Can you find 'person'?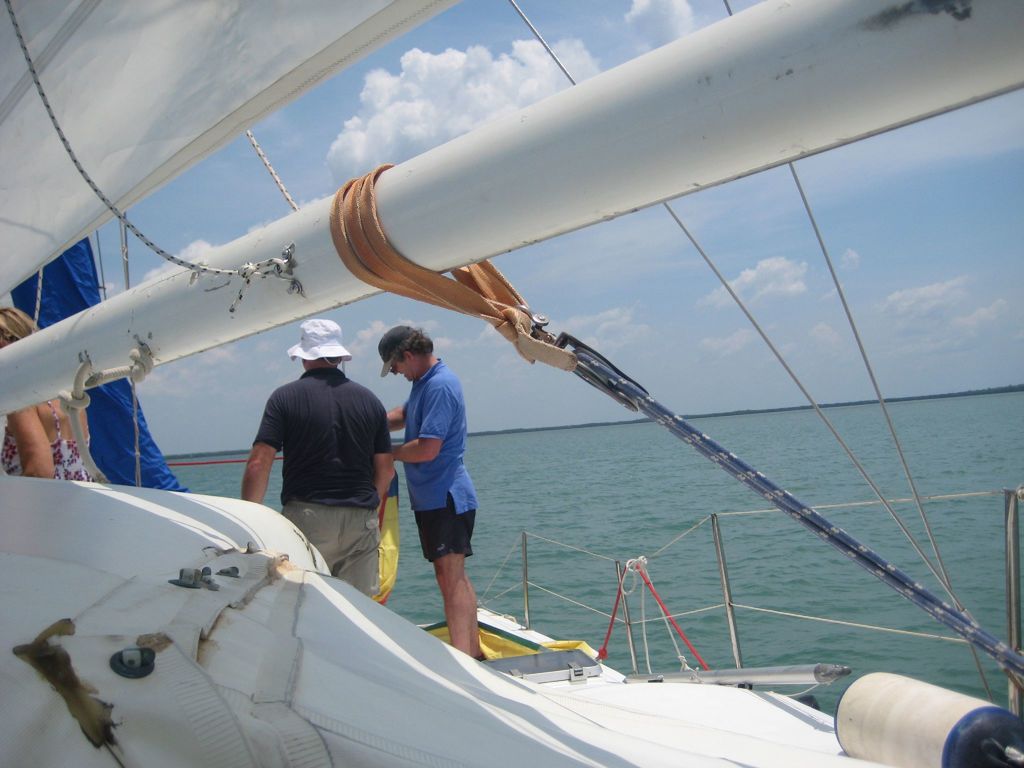
Yes, bounding box: bbox=(0, 307, 94, 484).
